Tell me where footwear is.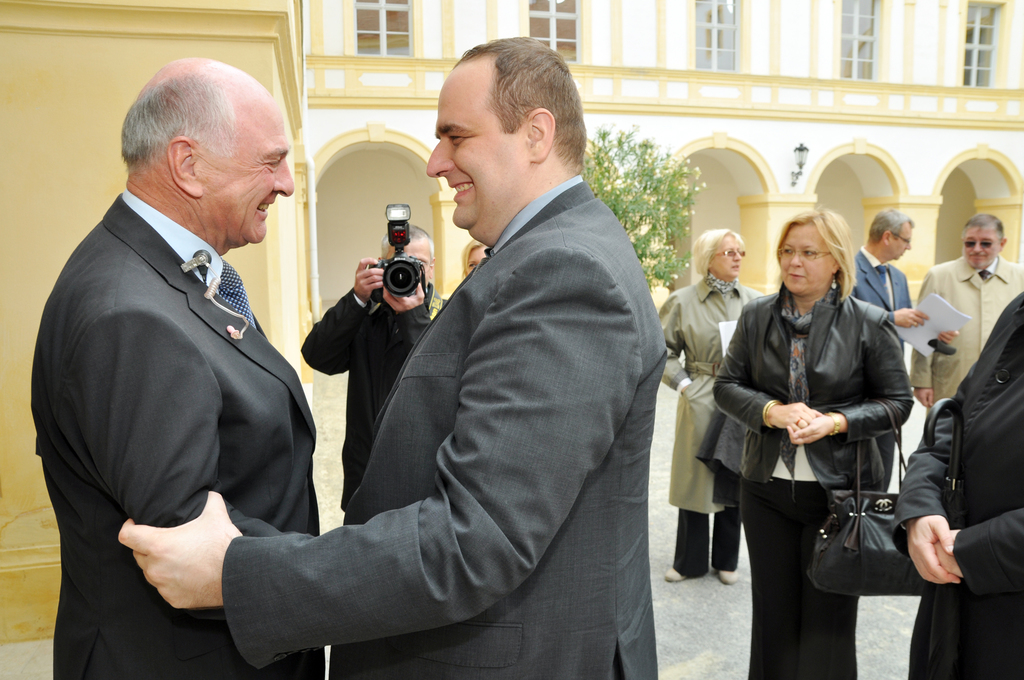
footwear is at l=661, t=567, r=684, b=582.
